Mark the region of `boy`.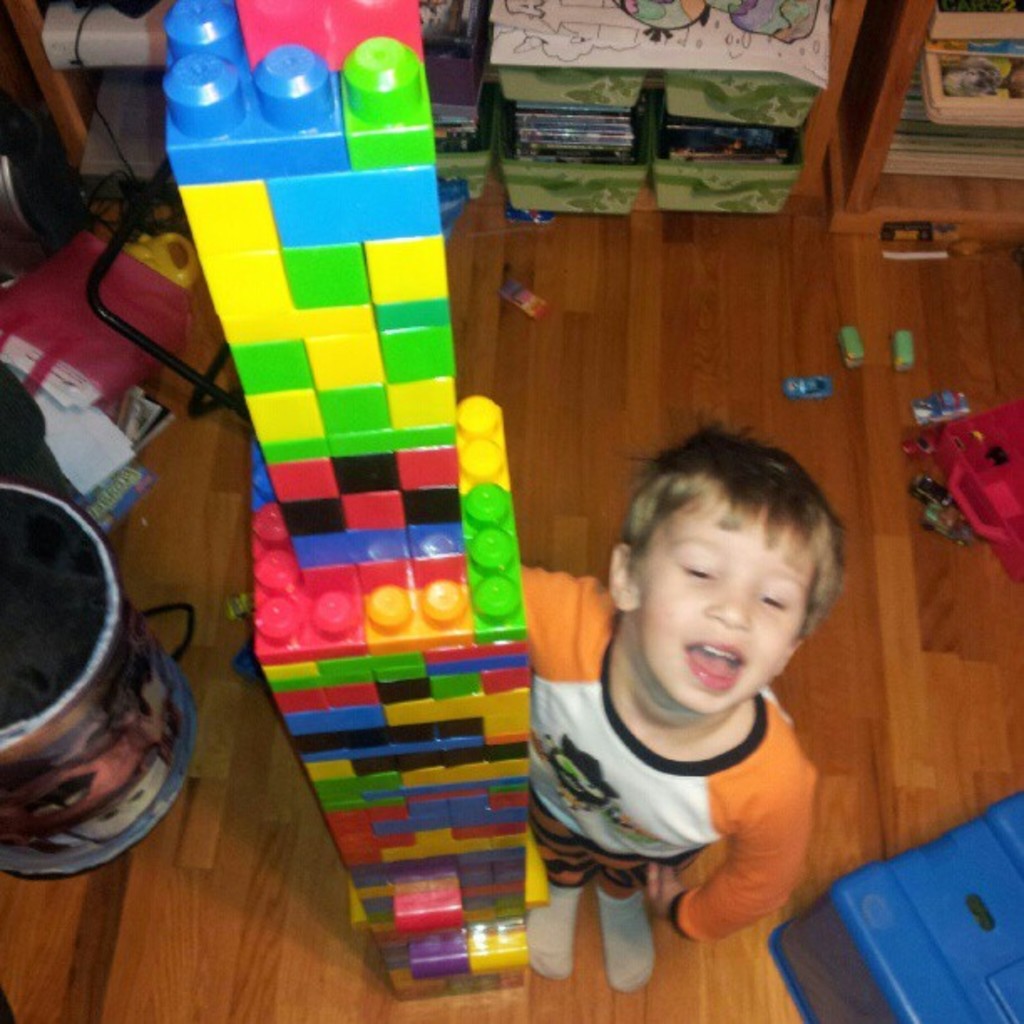
Region: 517:405:842:994.
